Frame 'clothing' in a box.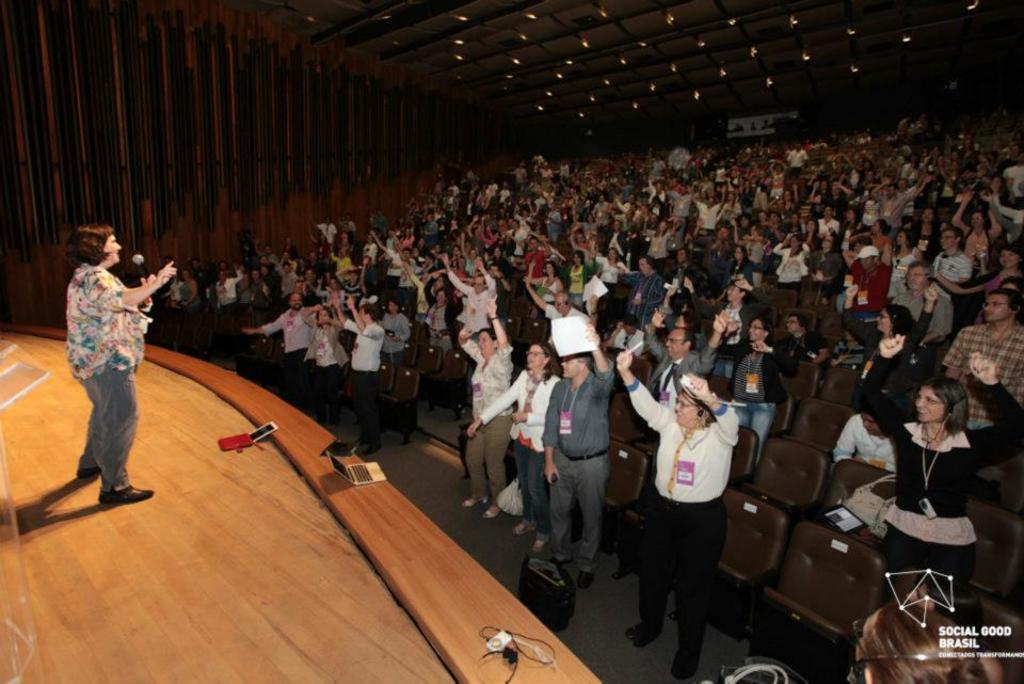
l=471, t=368, r=567, b=523.
